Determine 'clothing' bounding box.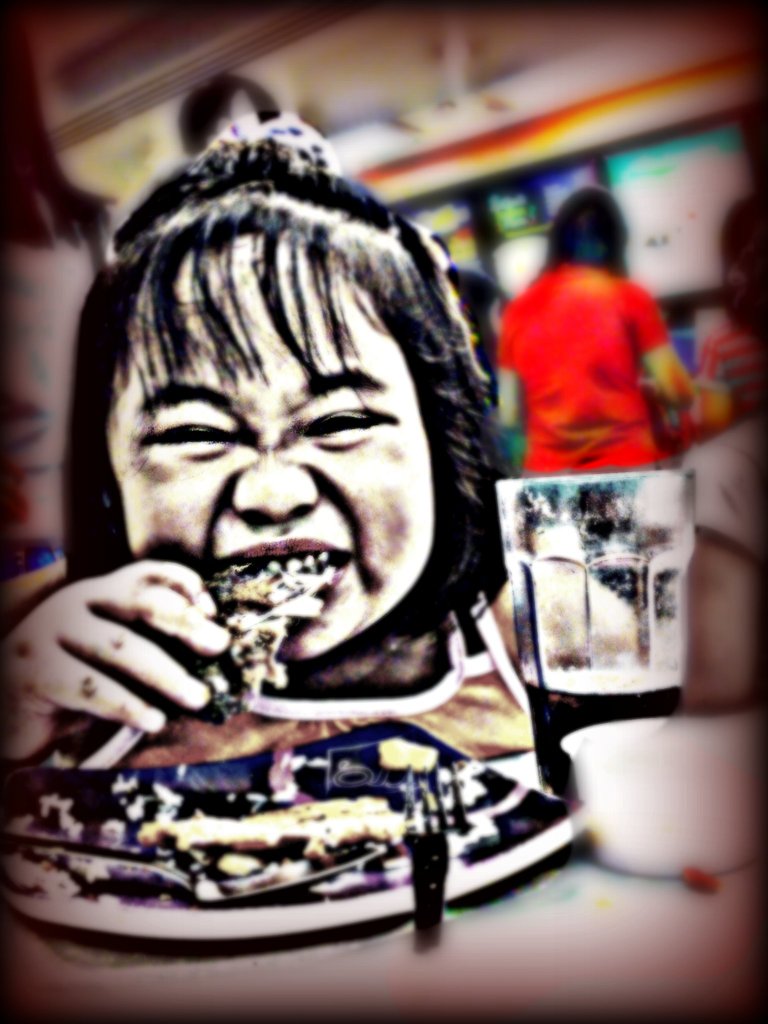
Determined: {"left": 696, "top": 326, "right": 760, "bottom": 408}.
